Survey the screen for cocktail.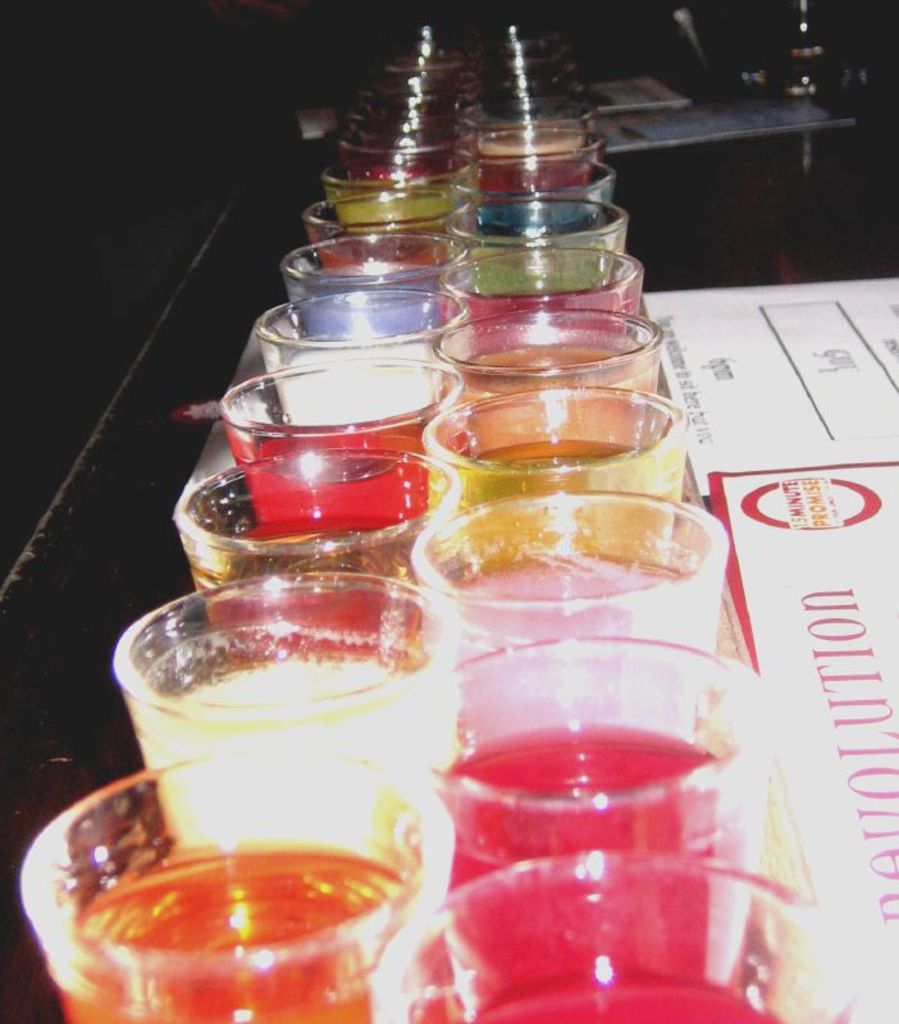
Survey found: left=425, top=297, right=670, bottom=453.
